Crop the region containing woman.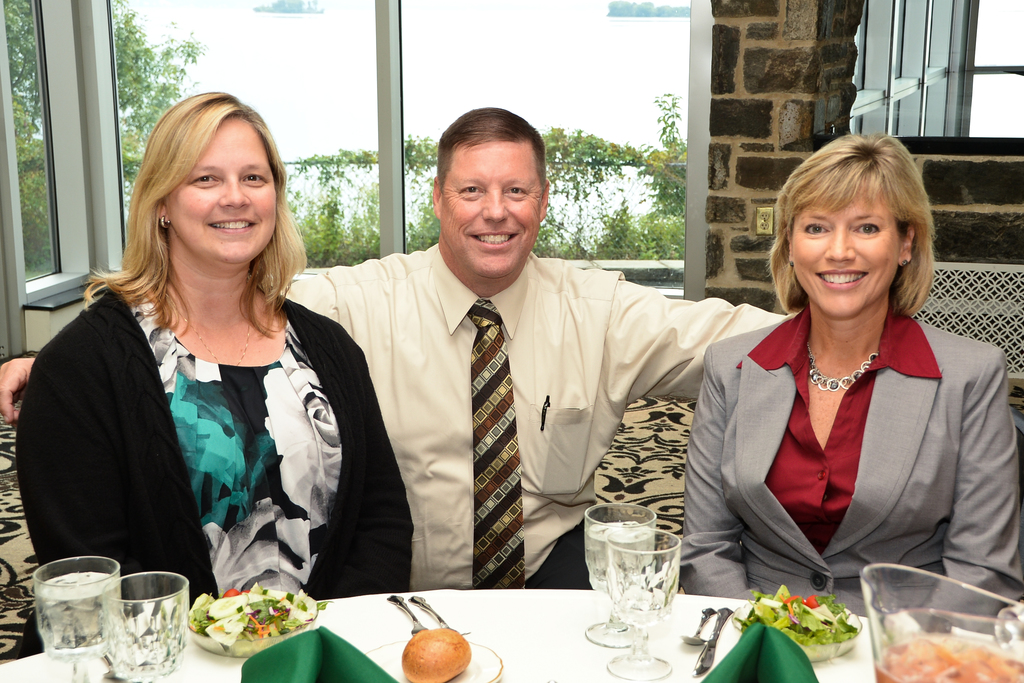
Crop region: 6:93:412:657.
